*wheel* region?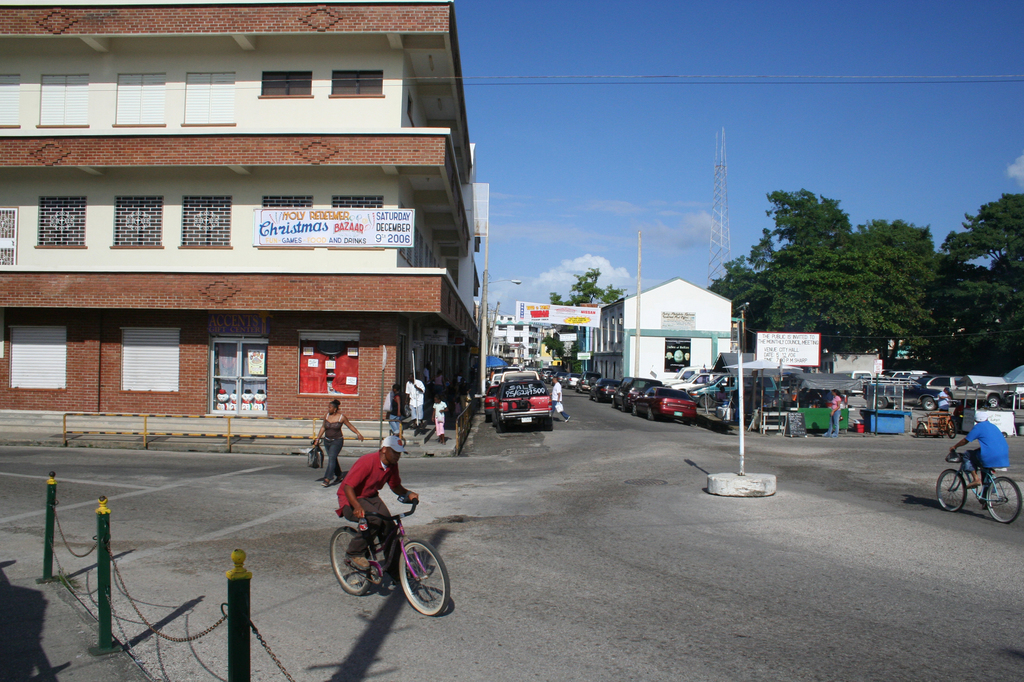
(949, 417, 962, 438)
